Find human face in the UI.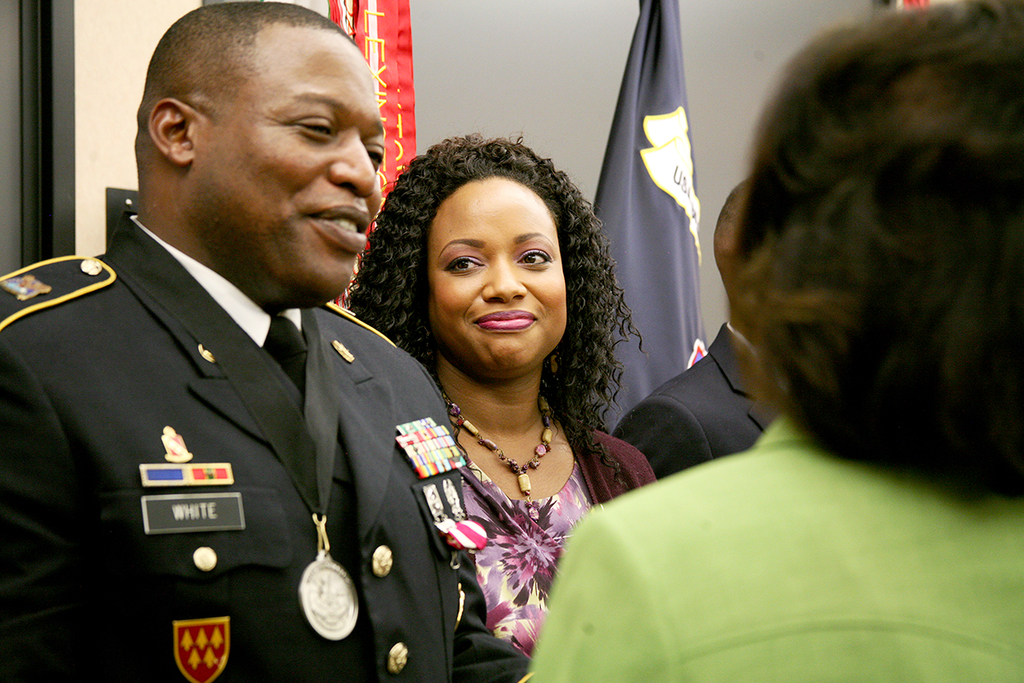
UI element at left=433, top=178, right=560, bottom=373.
